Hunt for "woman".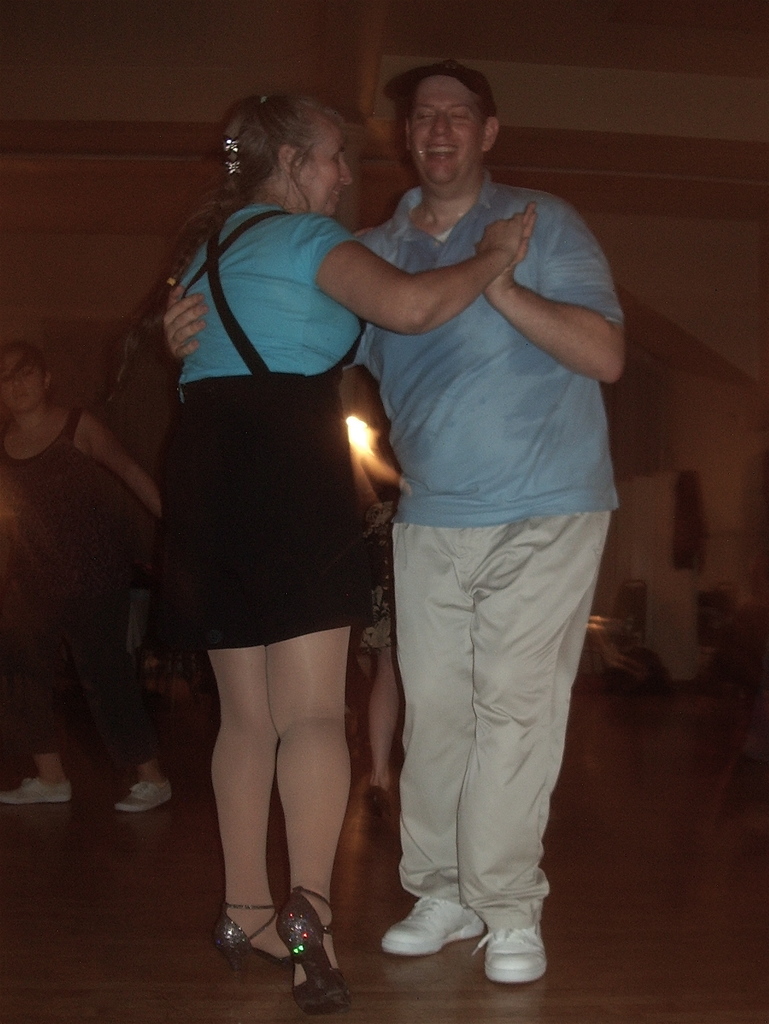
Hunted down at left=0, top=340, right=160, bottom=812.
